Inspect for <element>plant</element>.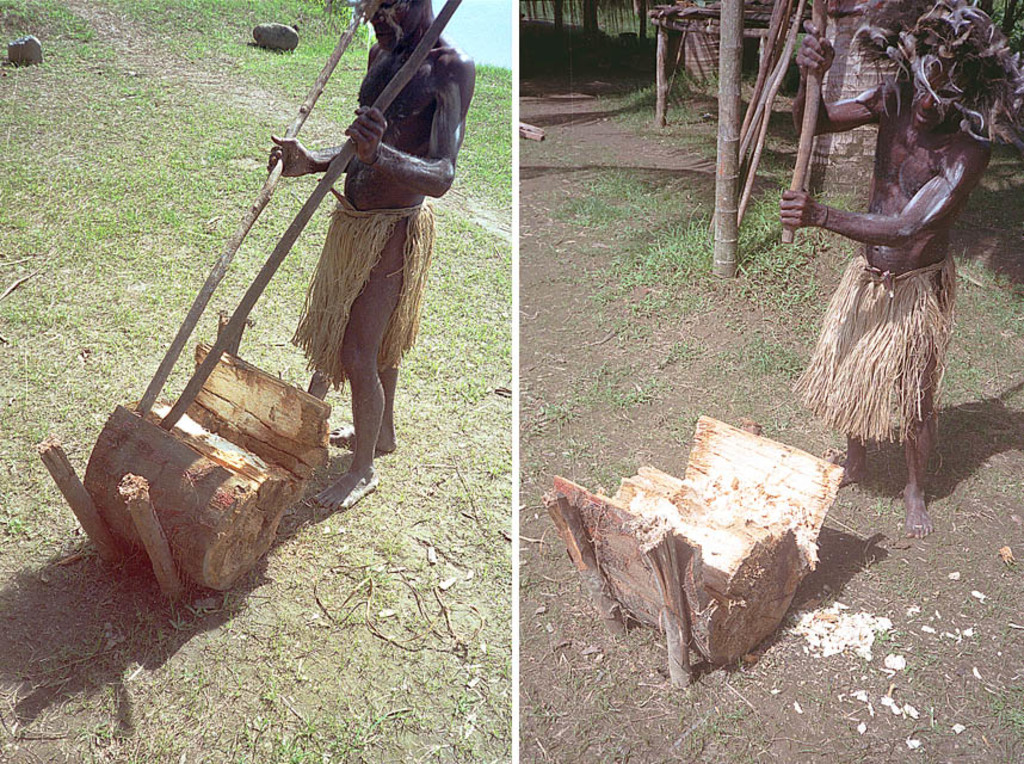
Inspection: Rect(730, 734, 760, 762).
